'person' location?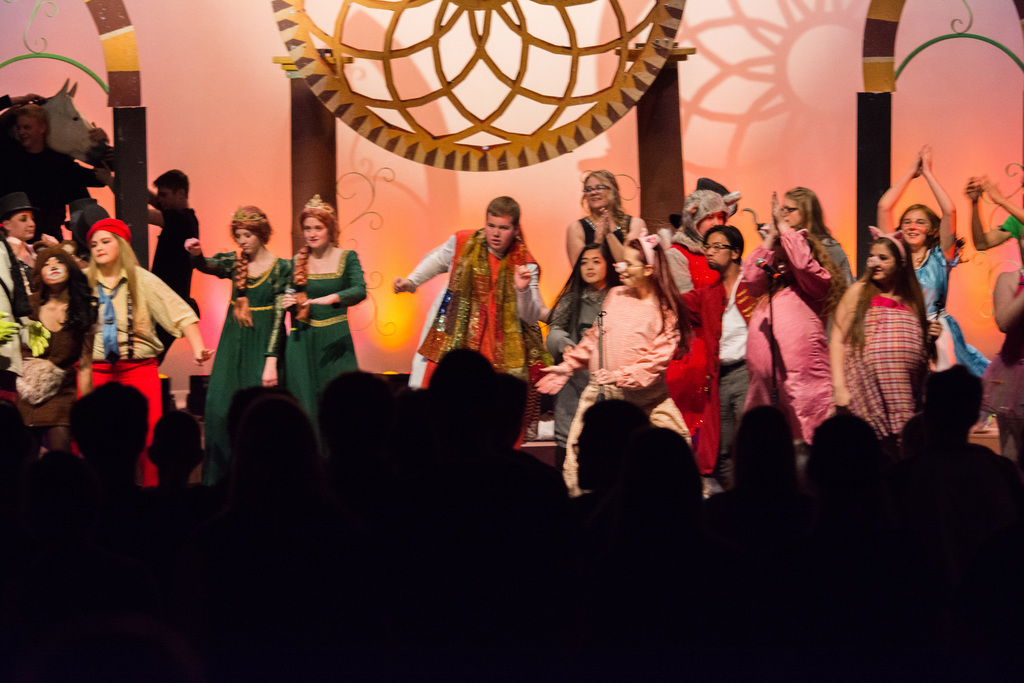
[left=689, top=226, right=762, bottom=482]
